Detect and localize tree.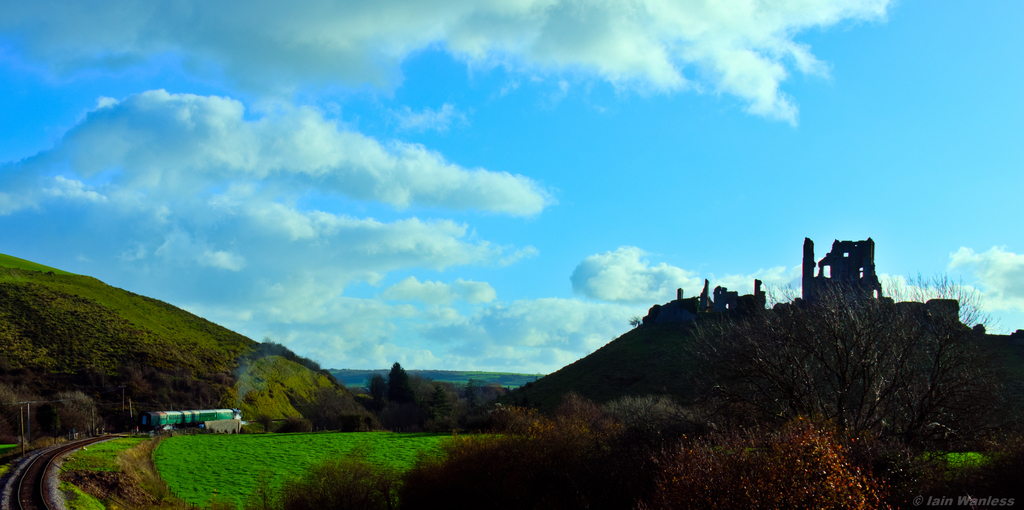
Localized at box=[364, 372, 399, 422].
